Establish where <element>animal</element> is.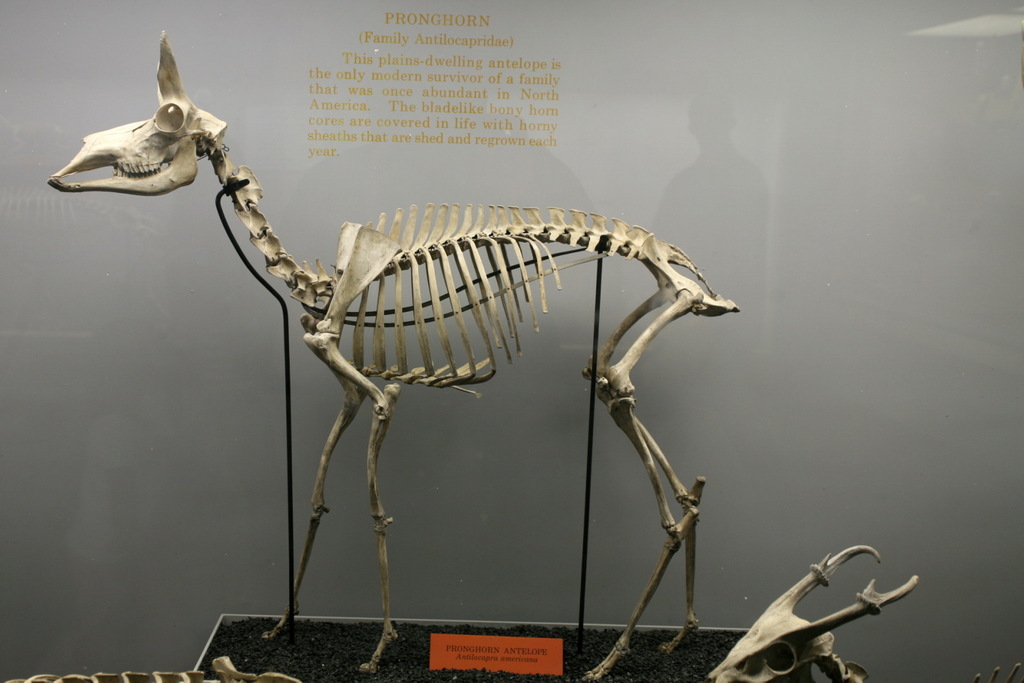
Established at locate(44, 31, 740, 682).
